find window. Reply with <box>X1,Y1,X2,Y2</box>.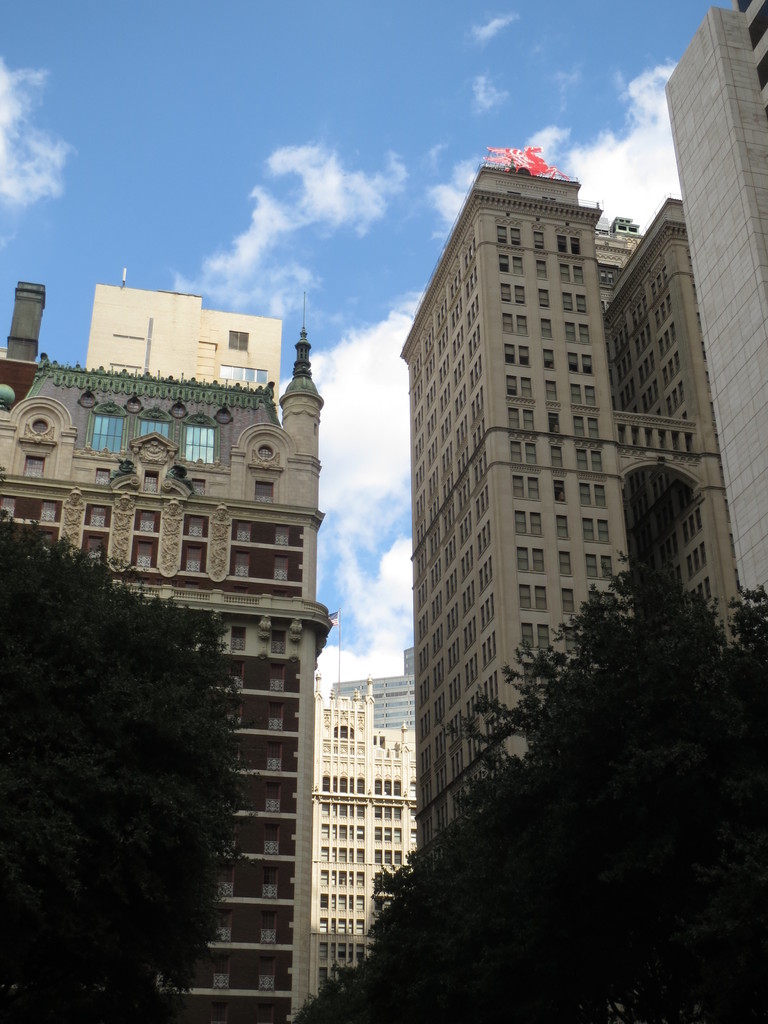
<box>193,480,205,495</box>.
